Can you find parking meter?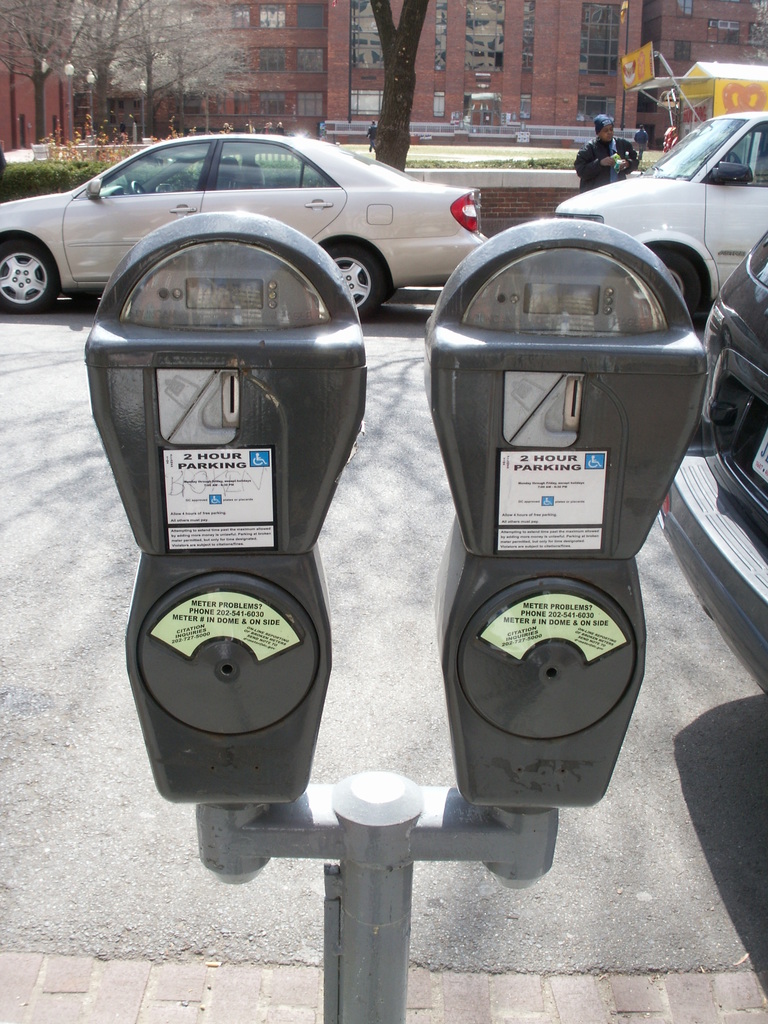
Yes, bounding box: crop(83, 207, 715, 808).
